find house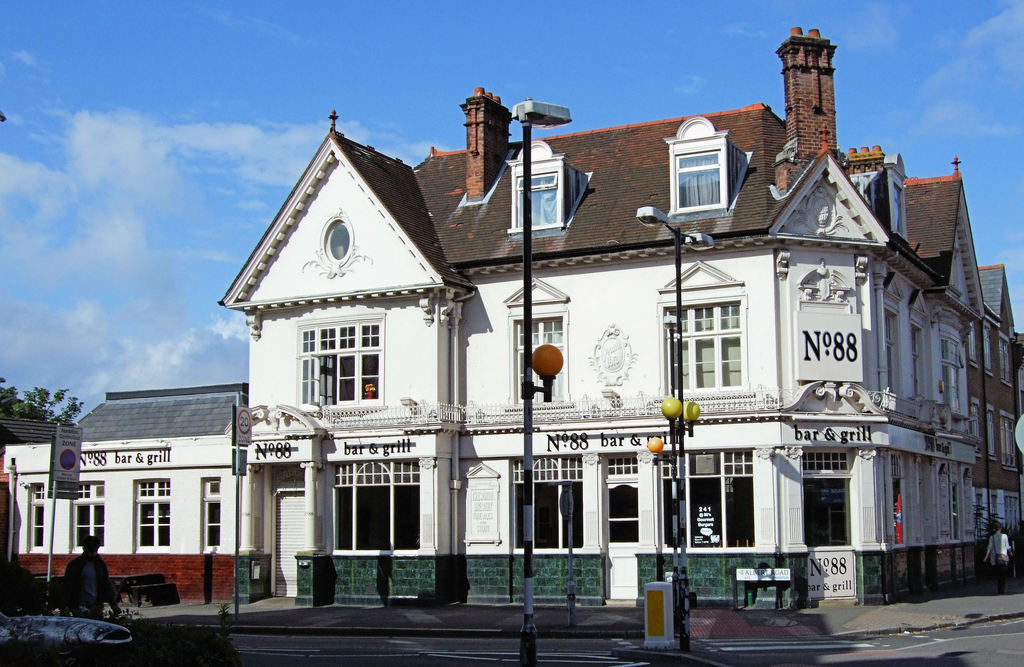
{"x1": 0, "y1": 381, "x2": 247, "y2": 597}
